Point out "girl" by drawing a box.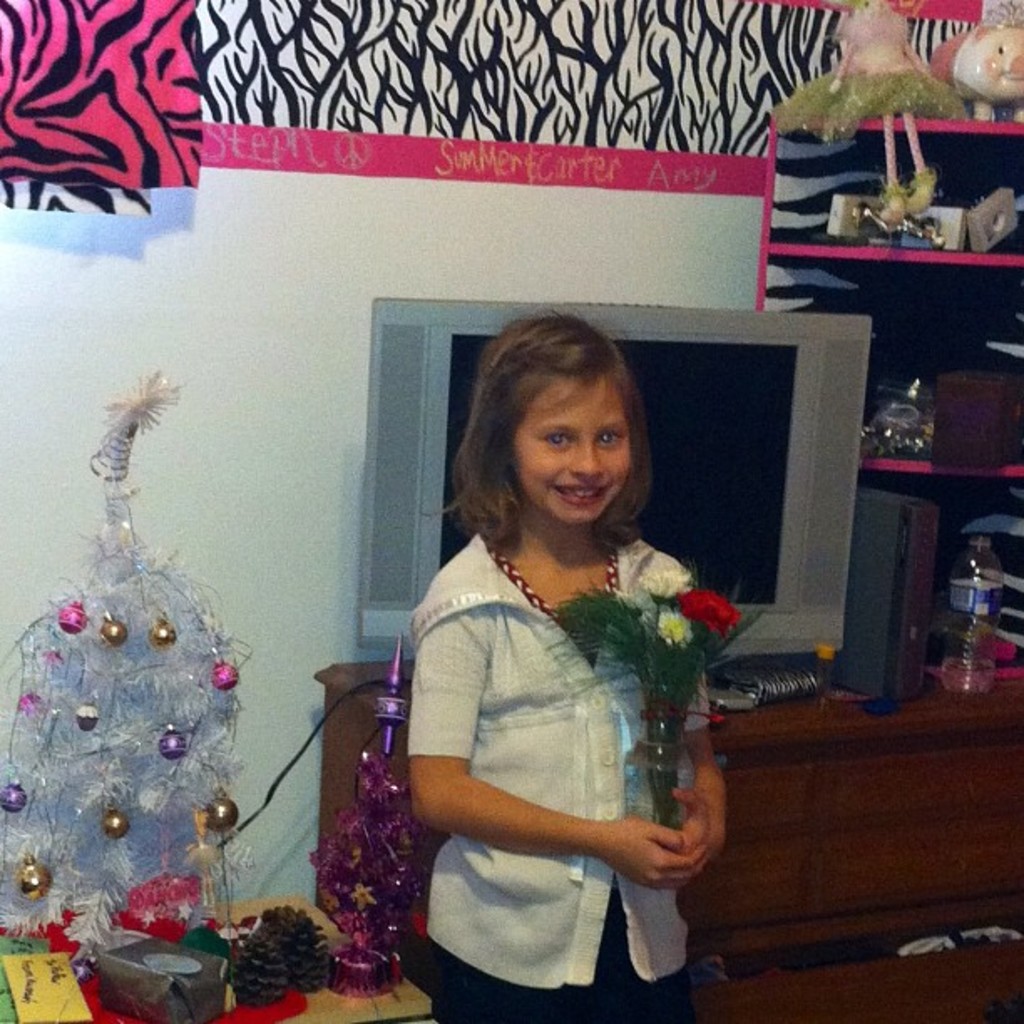
pyautogui.locateOnScreen(413, 313, 726, 1022).
